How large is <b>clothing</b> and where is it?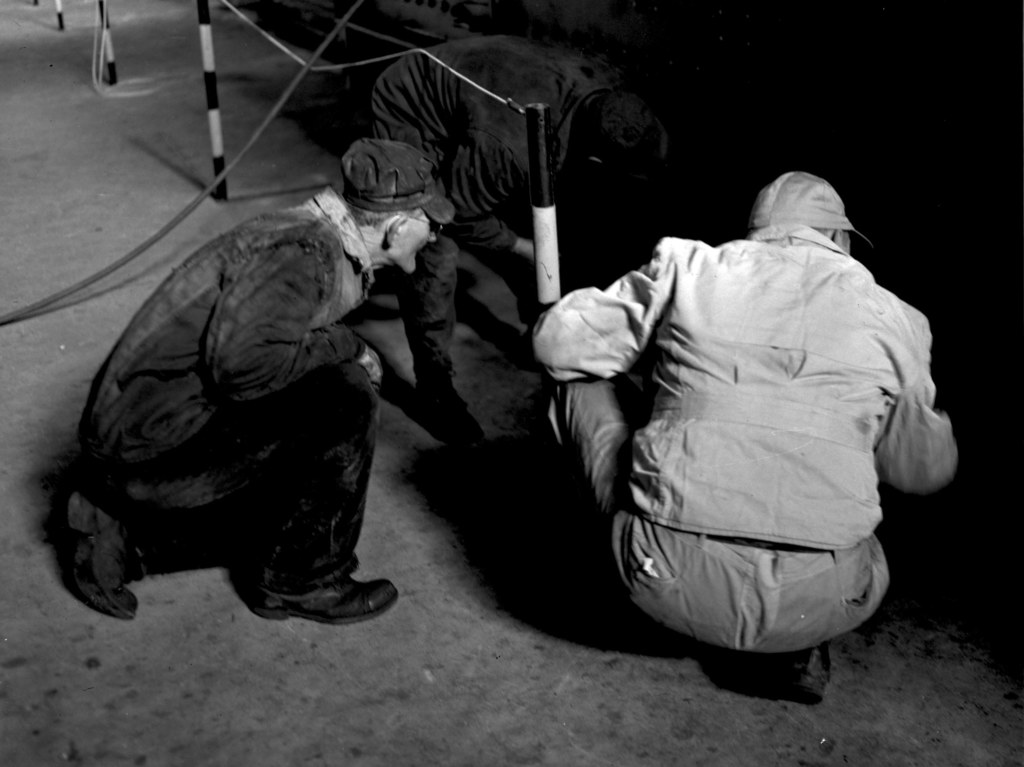
Bounding box: crop(77, 185, 385, 589).
